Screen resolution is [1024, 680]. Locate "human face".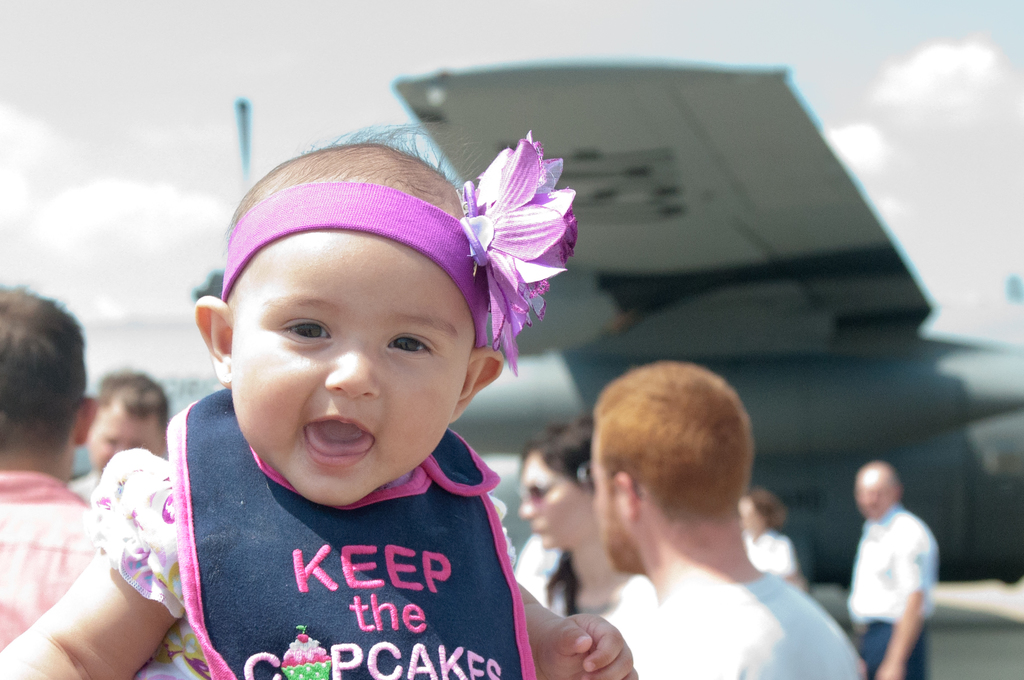
bbox=[84, 403, 160, 476].
